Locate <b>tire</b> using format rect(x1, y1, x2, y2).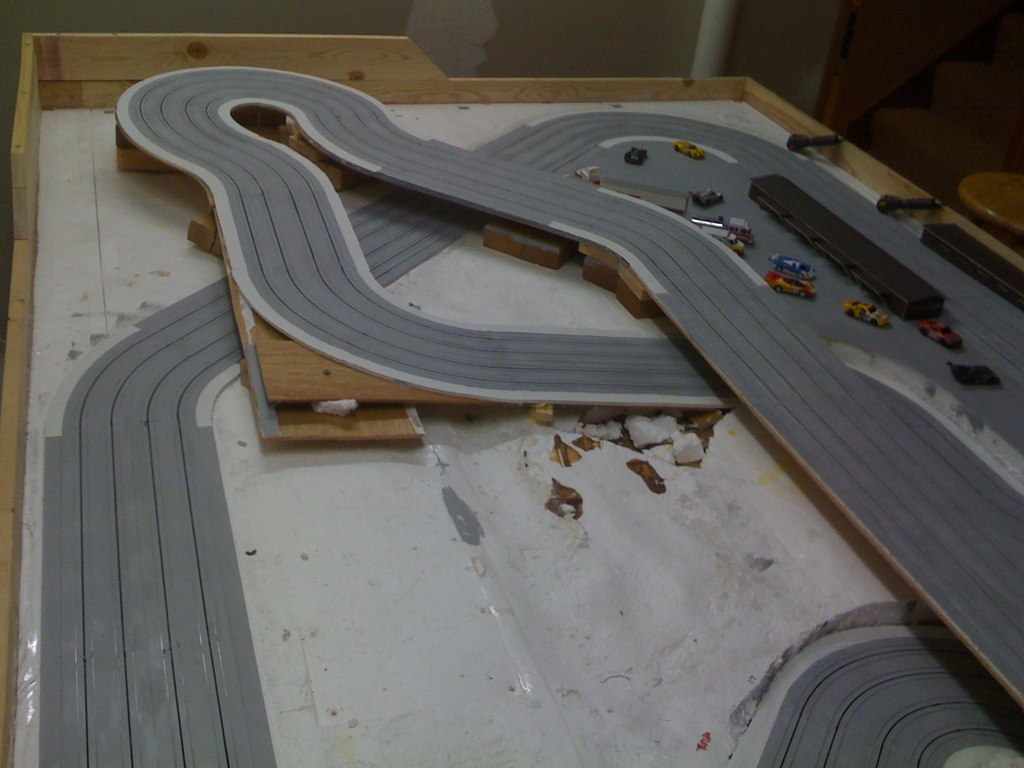
rect(796, 292, 807, 298).
